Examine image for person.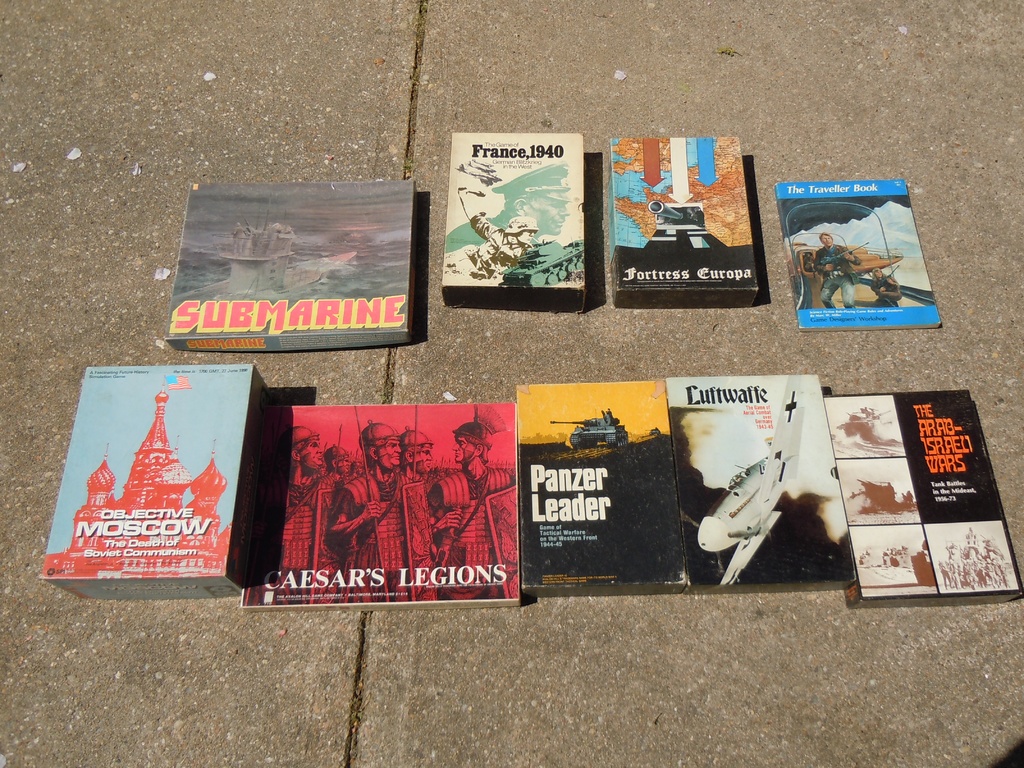
Examination result: bbox(318, 440, 355, 604).
